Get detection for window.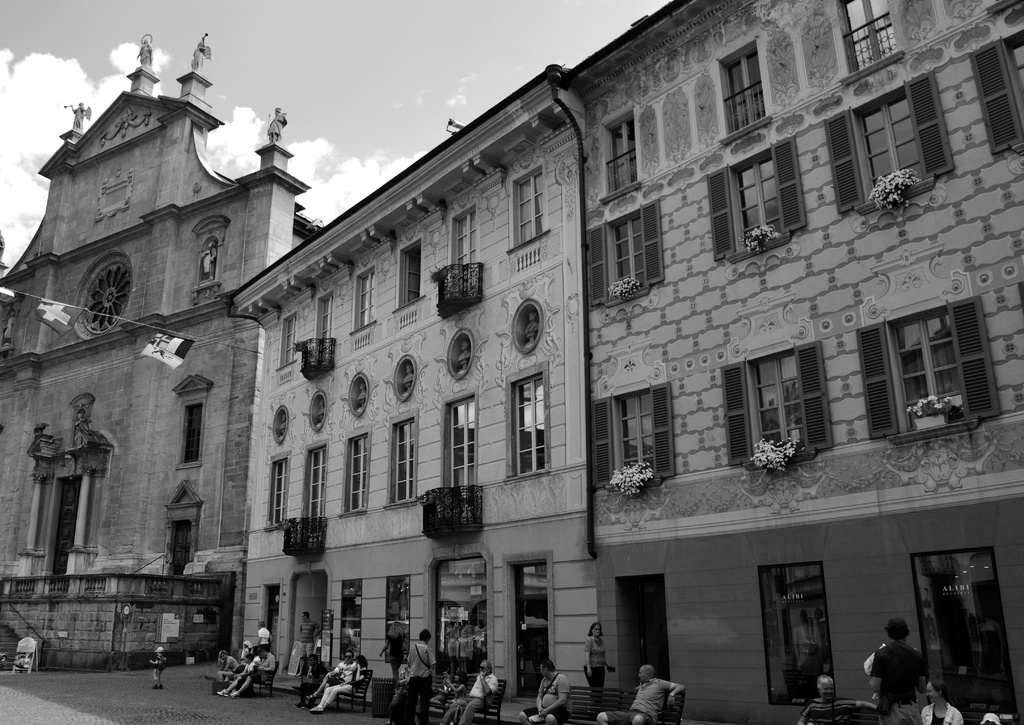
Detection: l=390, t=238, r=421, b=314.
